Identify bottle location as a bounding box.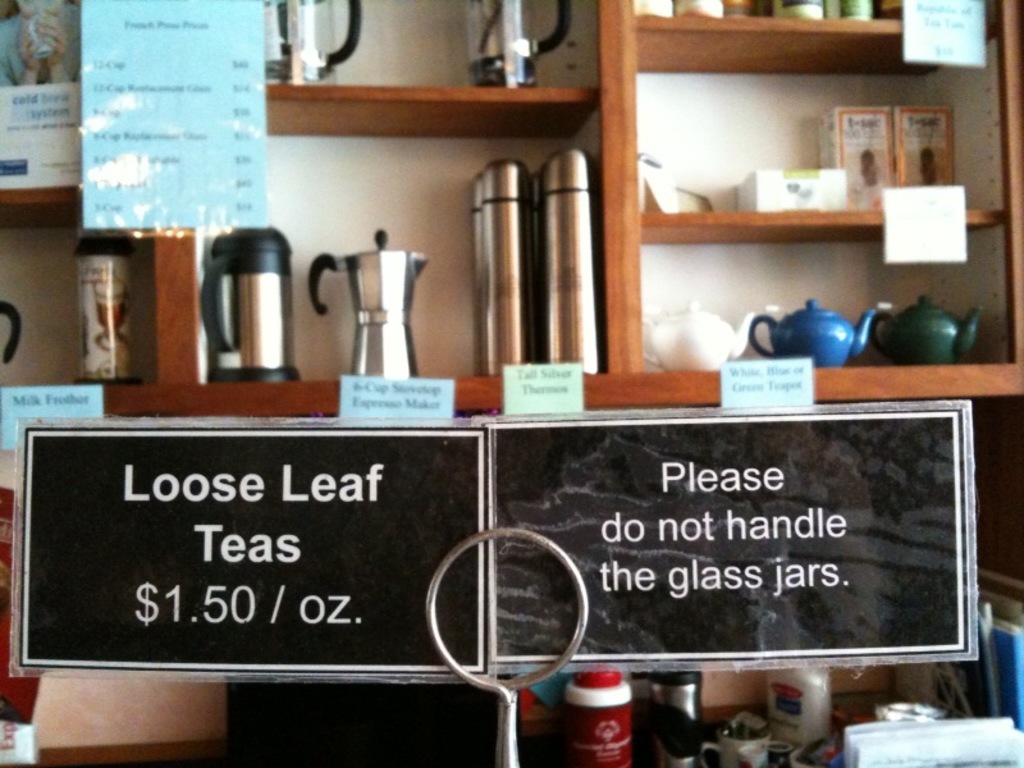
bbox=[70, 224, 134, 380].
